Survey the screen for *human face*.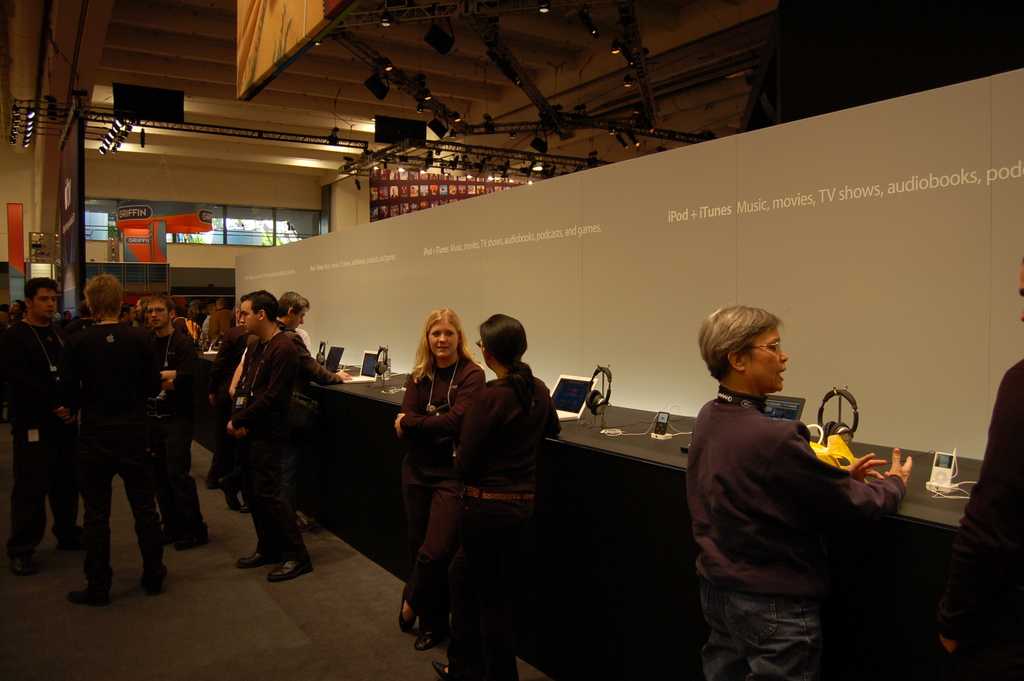
Survey found: pyautogui.locateOnScreen(289, 304, 306, 329).
